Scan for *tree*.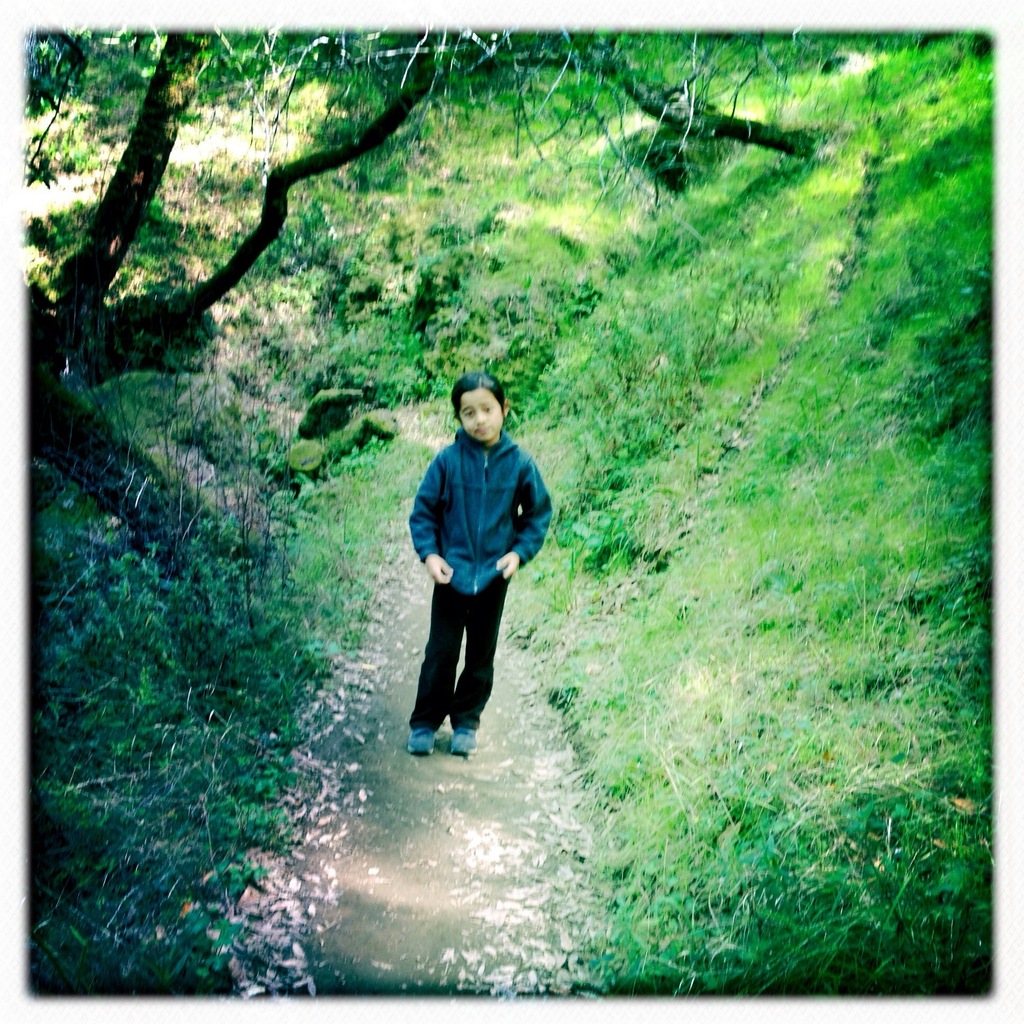
Scan result: BBox(69, 34, 720, 461).
